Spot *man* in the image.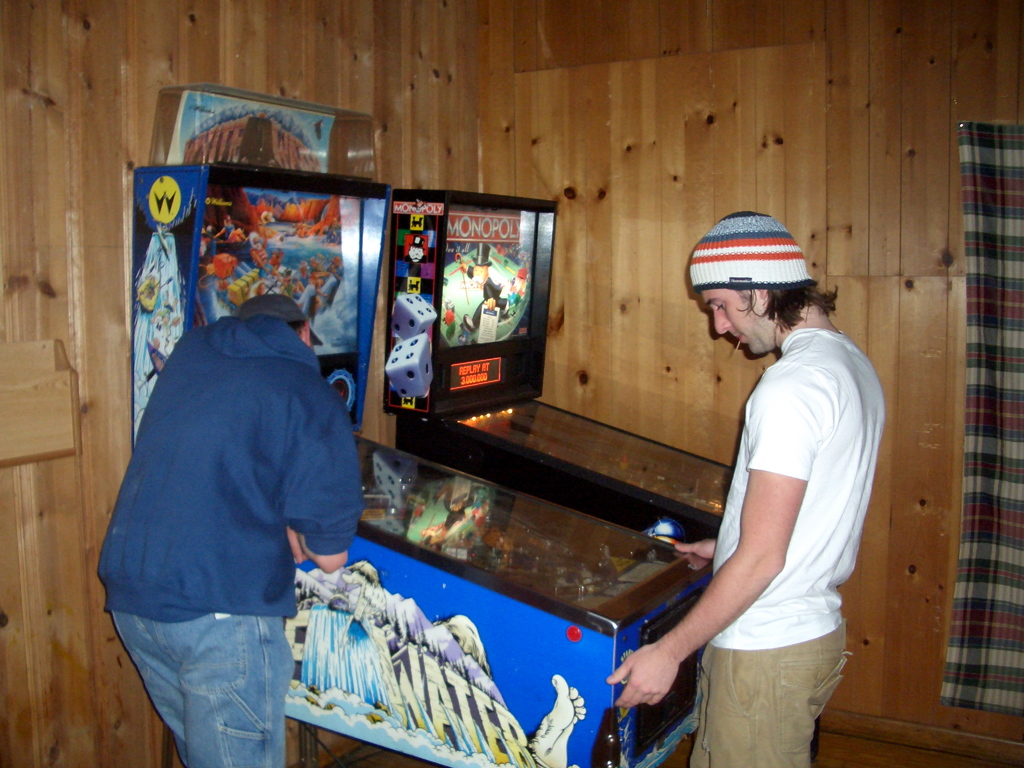
*man* found at (93,290,358,767).
